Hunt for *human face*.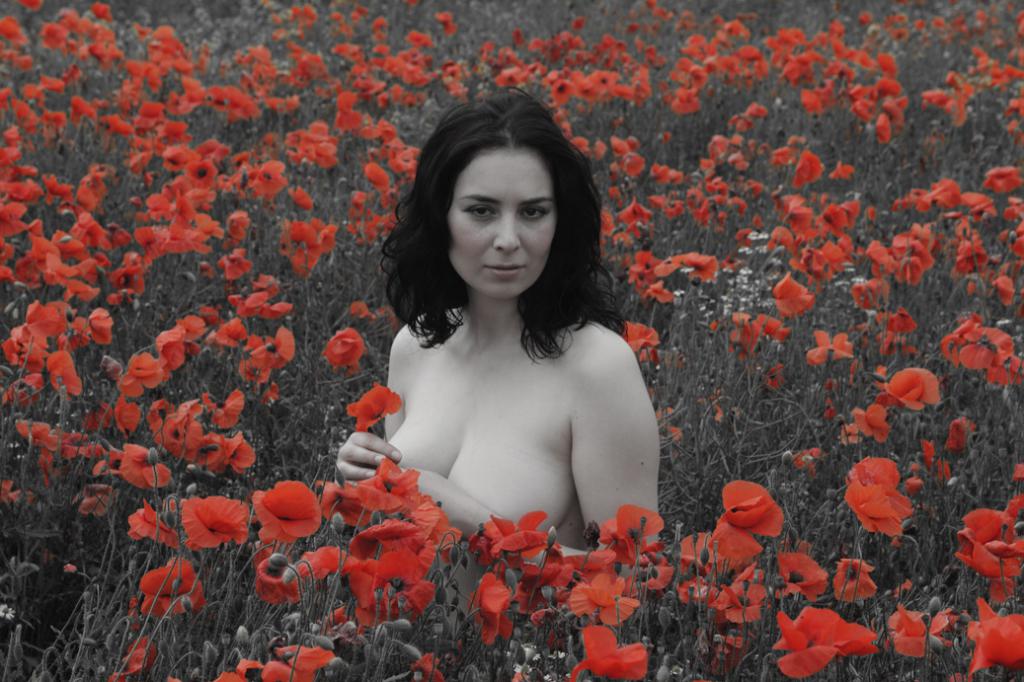
Hunted down at (left=445, top=147, right=555, bottom=299).
